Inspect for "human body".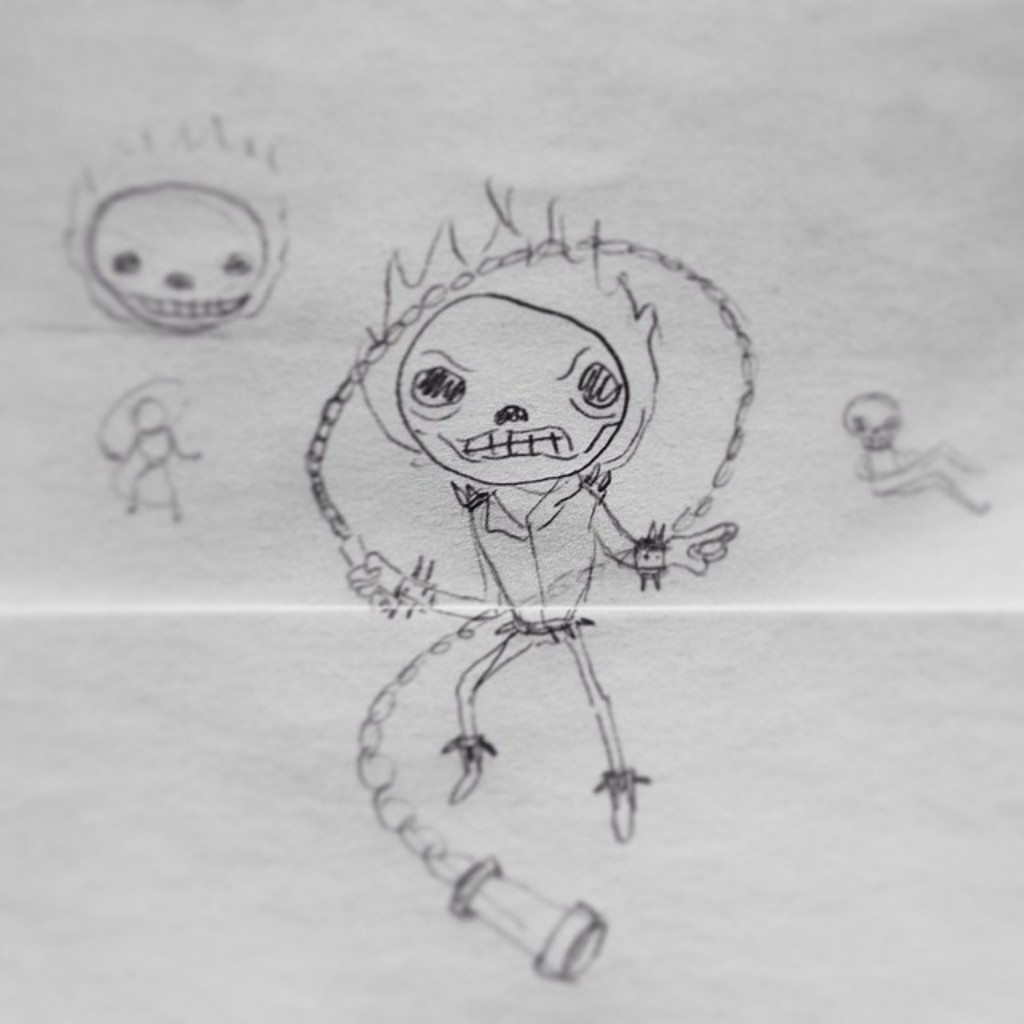
Inspection: detection(98, 403, 197, 539).
